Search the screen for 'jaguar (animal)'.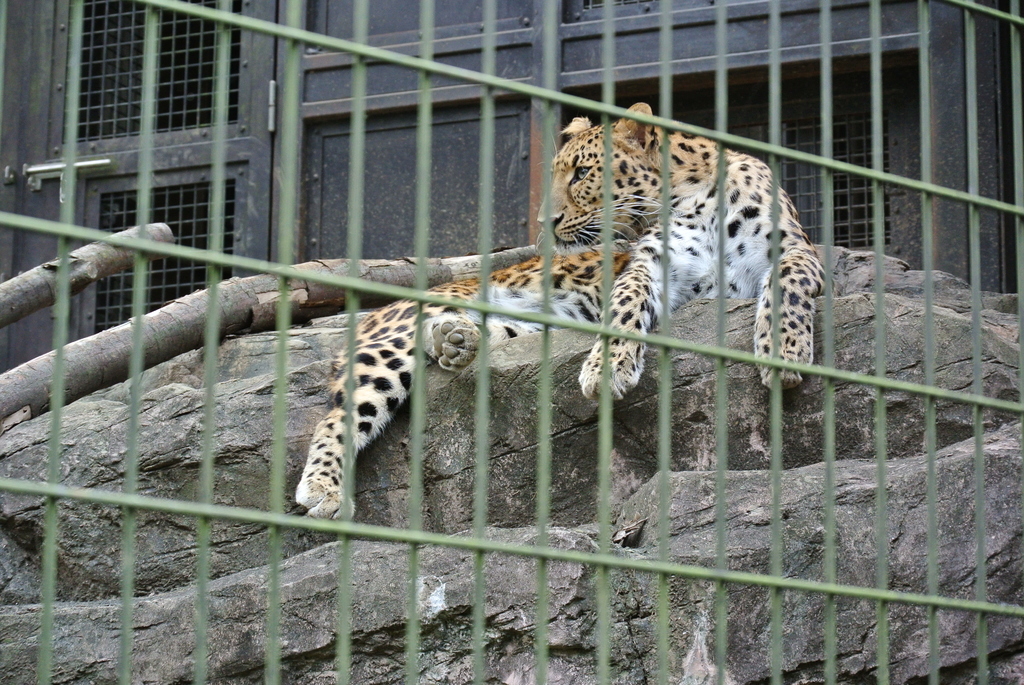
Found at crop(296, 100, 838, 523).
